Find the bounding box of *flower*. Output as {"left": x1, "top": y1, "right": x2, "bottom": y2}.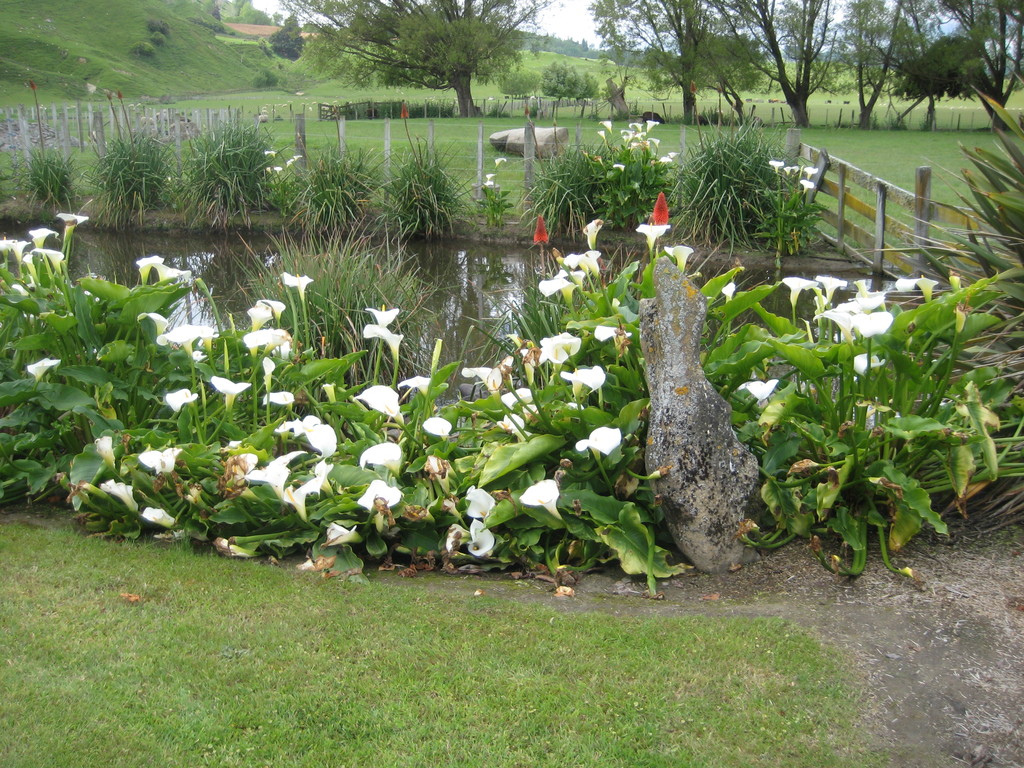
{"left": 737, "top": 376, "right": 776, "bottom": 405}.
